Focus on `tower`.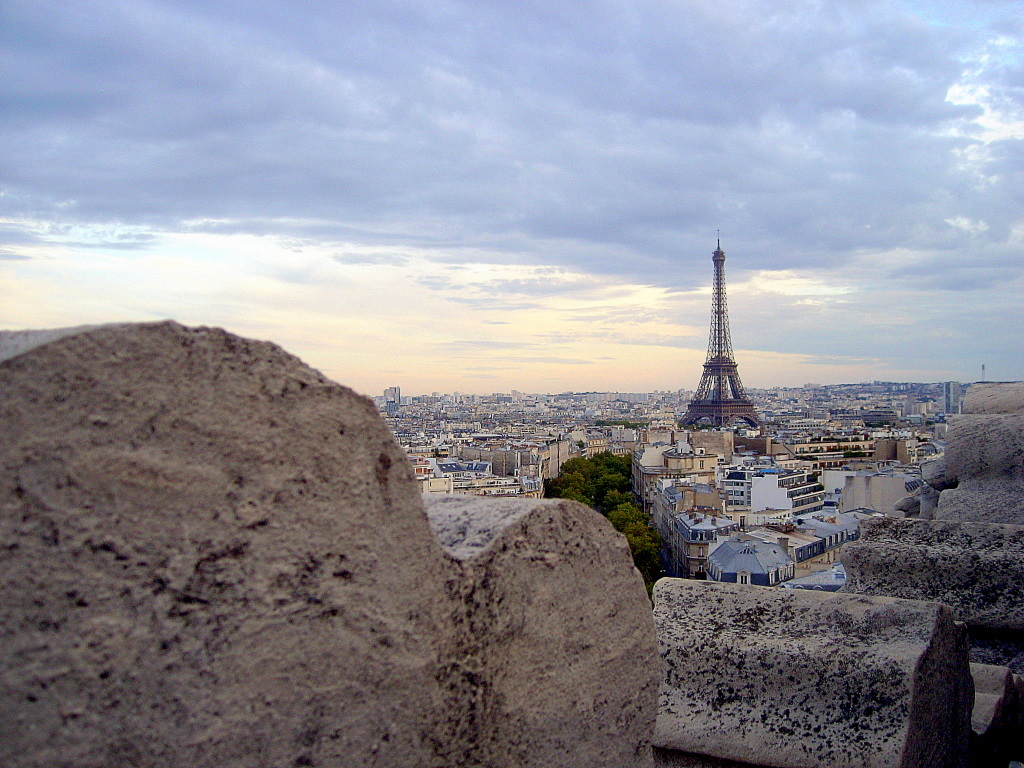
Focused at [669,237,778,436].
